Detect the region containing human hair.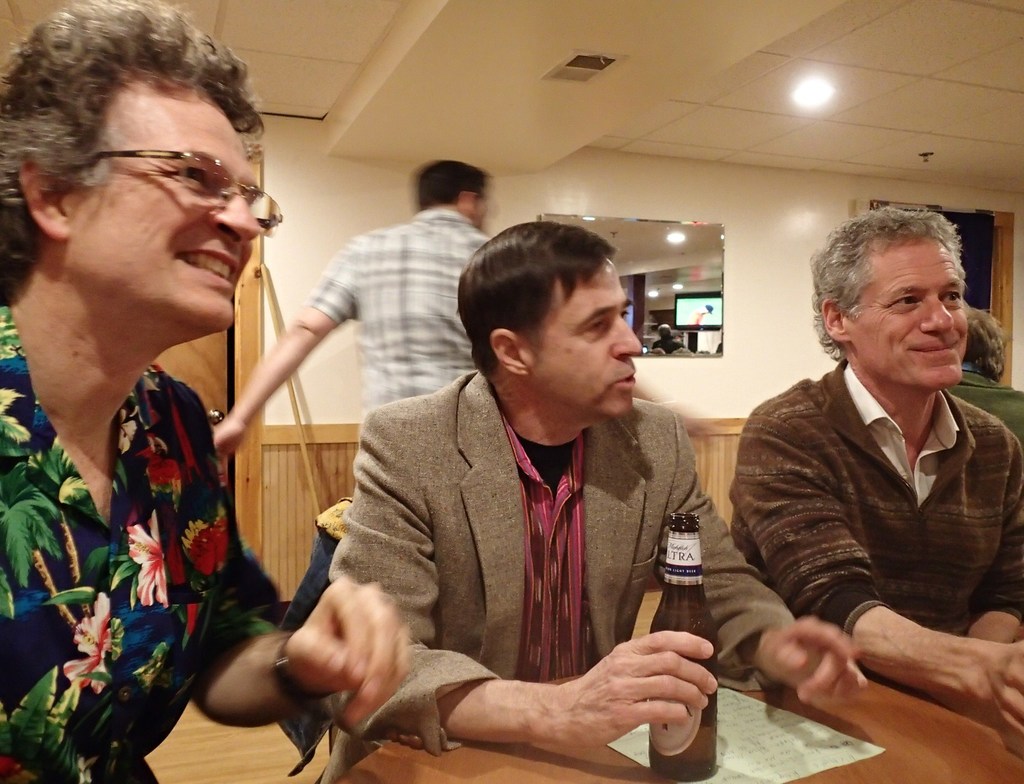
802 195 970 372.
